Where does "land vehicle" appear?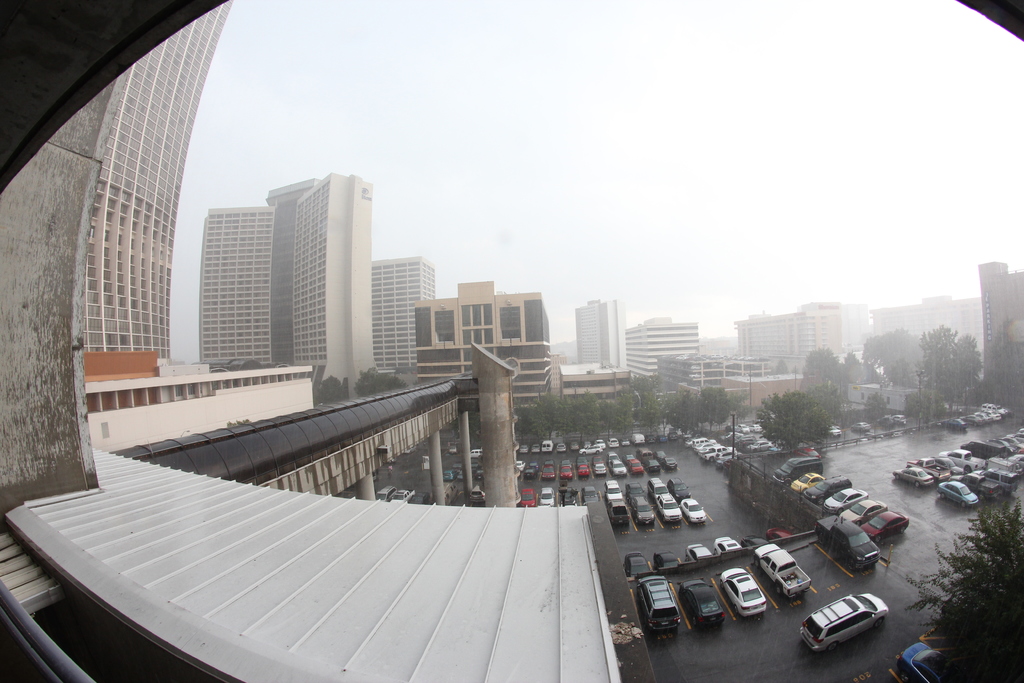
Appears at 635 572 681 634.
